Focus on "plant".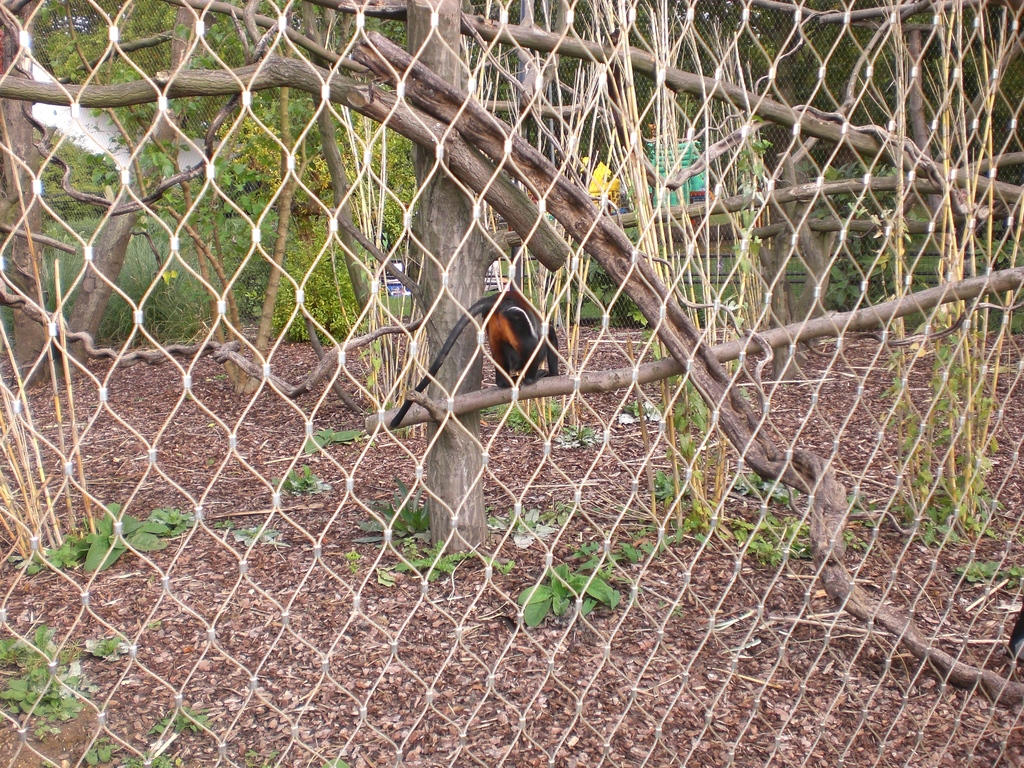
Focused at <region>37, 502, 168, 578</region>.
